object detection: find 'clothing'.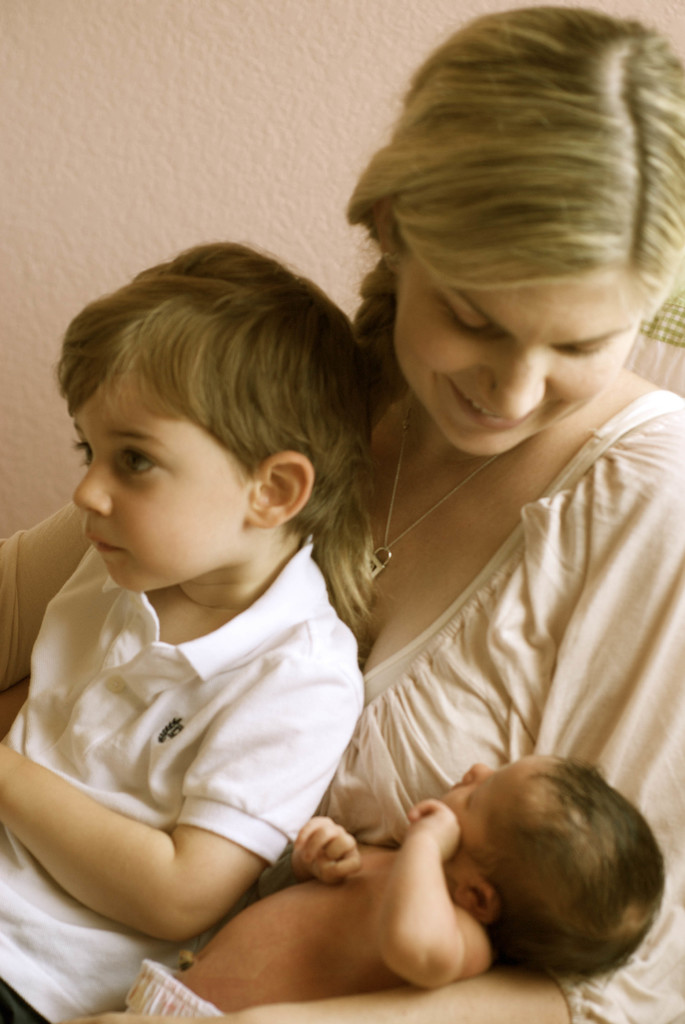
box=[0, 388, 684, 1022].
